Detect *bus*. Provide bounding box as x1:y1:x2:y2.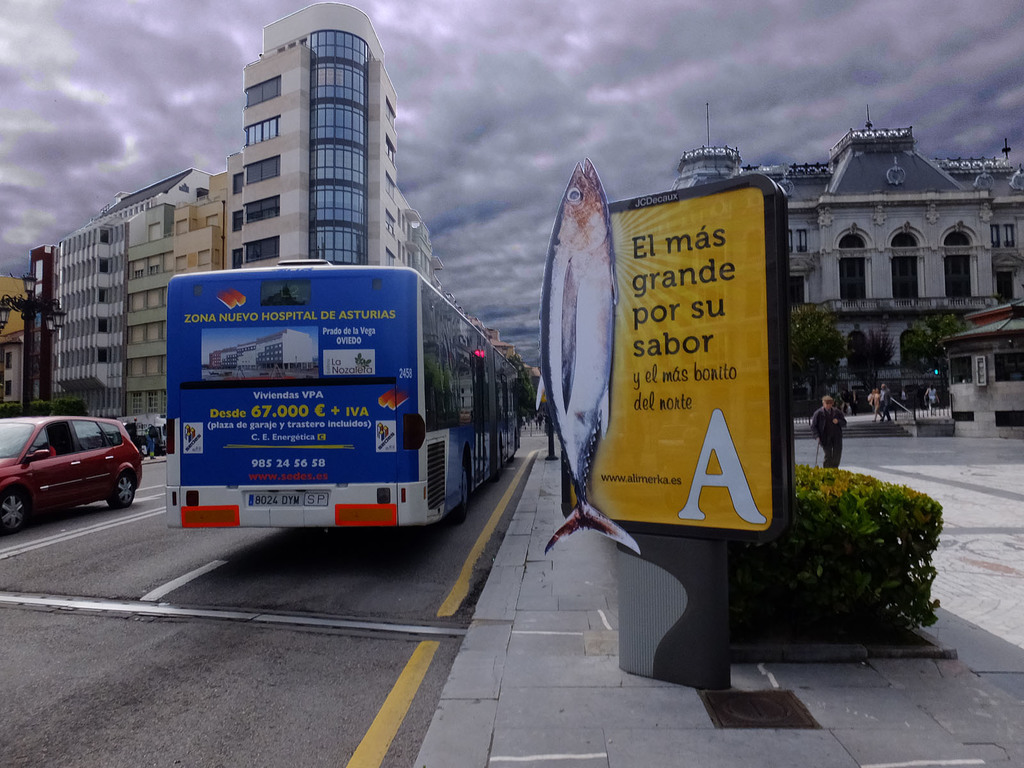
165:257:524:532.
